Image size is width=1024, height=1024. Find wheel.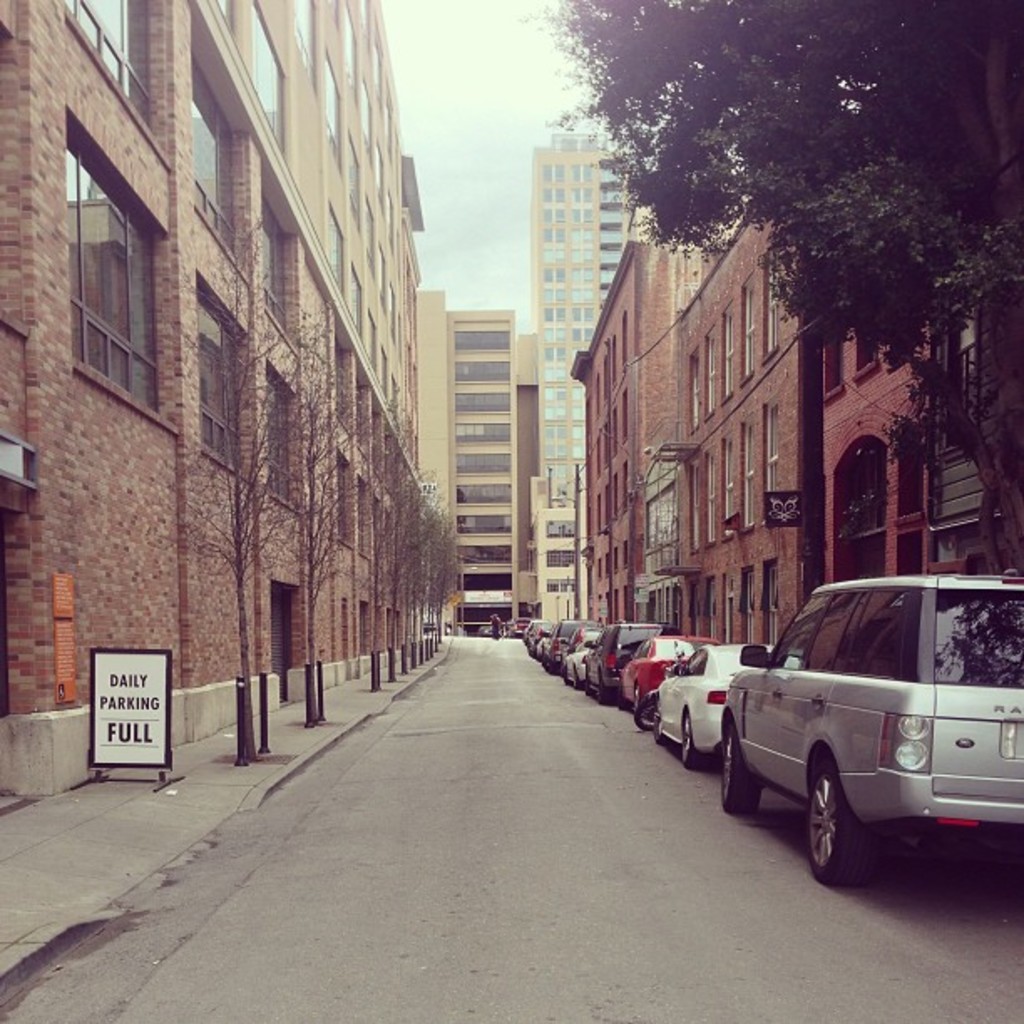
<box>584,668,592,696</box>.
